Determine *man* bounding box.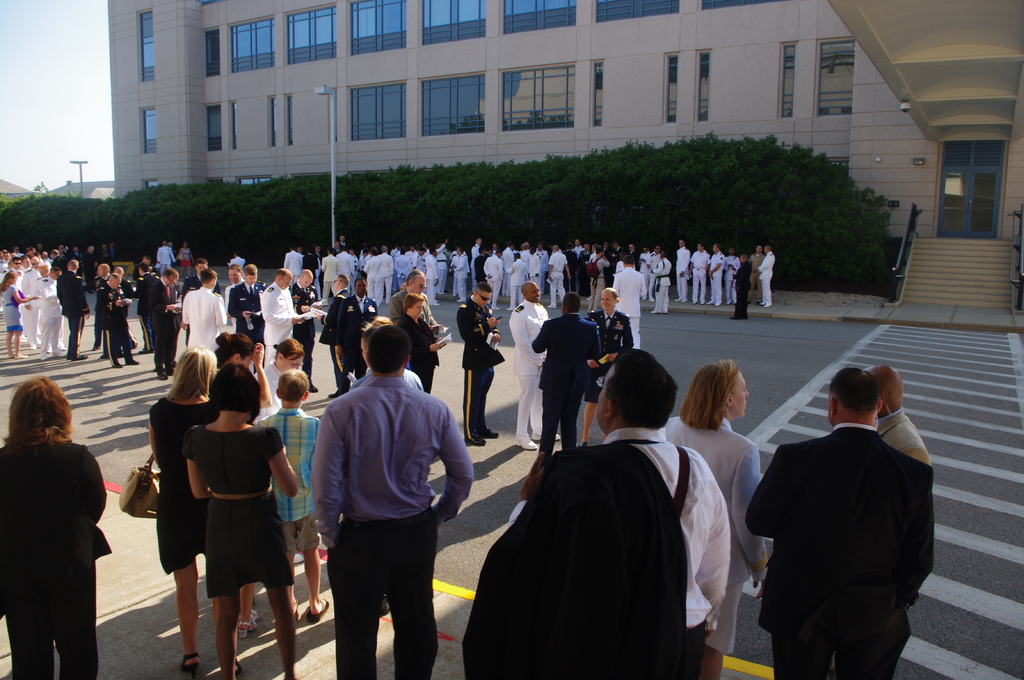
Determined: bbox(452, 281, 505, 445).
